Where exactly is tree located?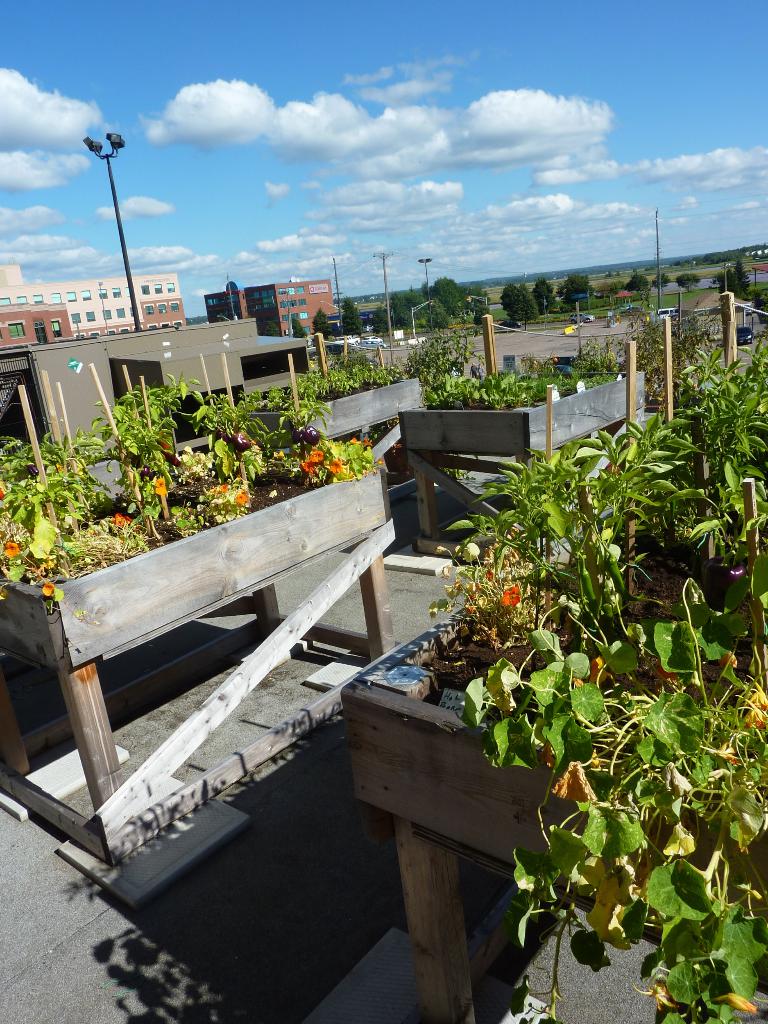
Its bounding box is select_region(559, 276, 589, 309).
